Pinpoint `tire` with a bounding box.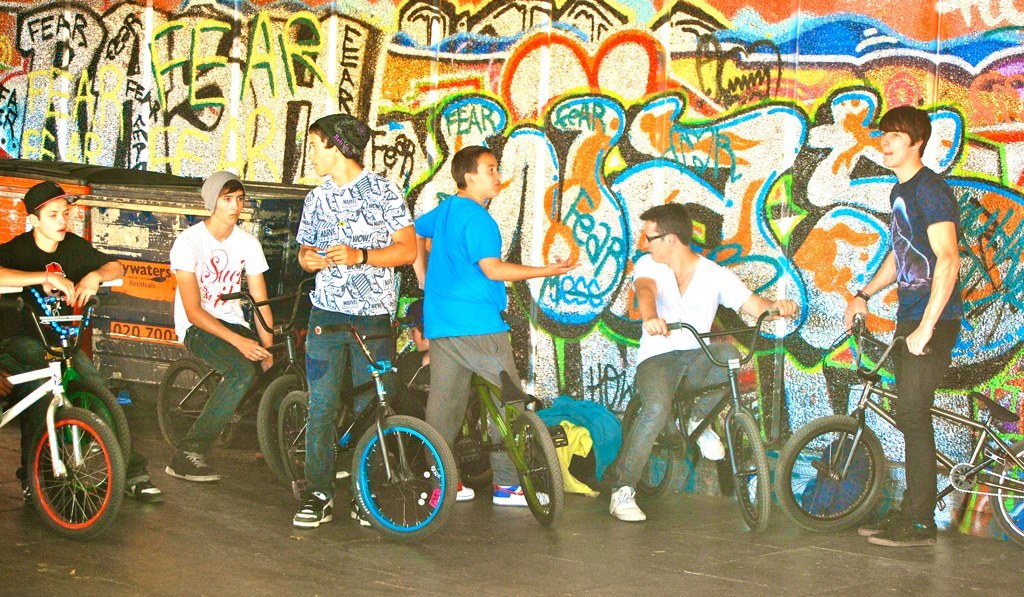
left=723, top=412, right=775, bottom=529.
